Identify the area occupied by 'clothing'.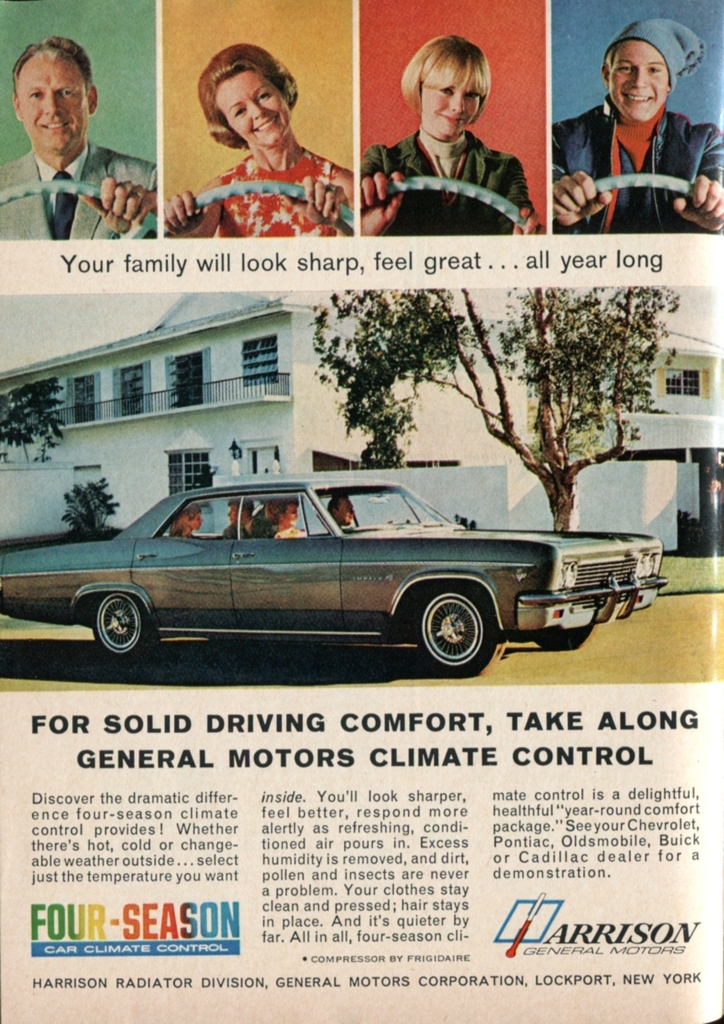
Area: <region>606, 12, 723, 79</region>.
